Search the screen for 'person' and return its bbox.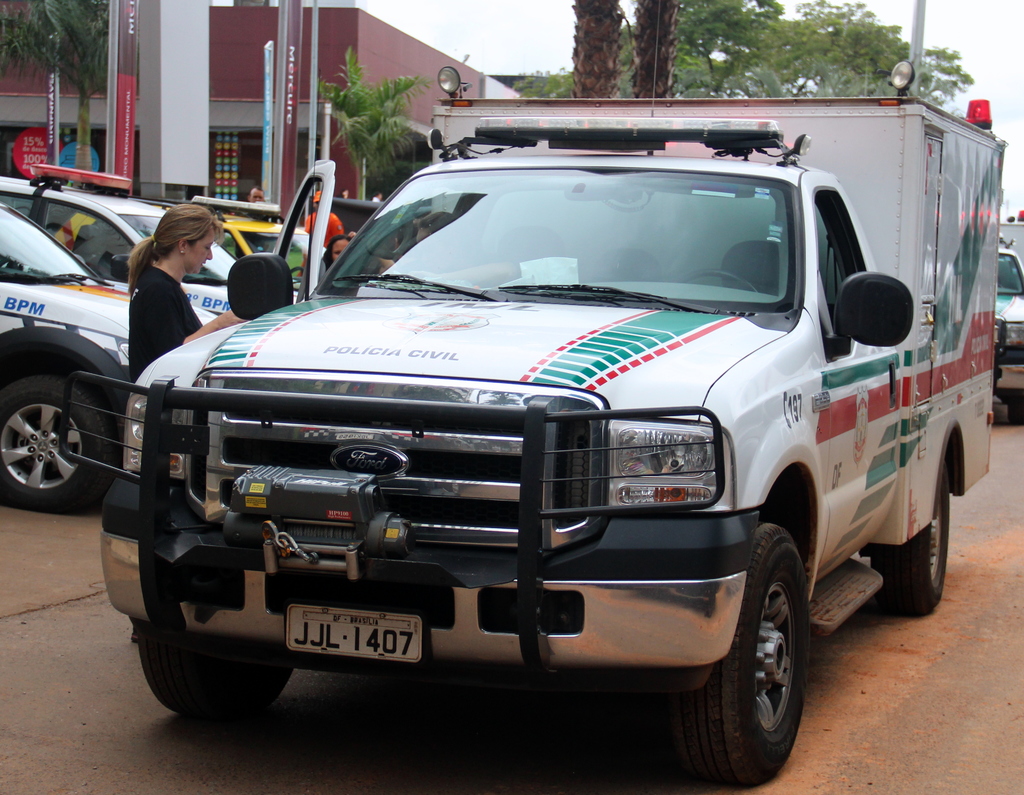
Found: 117:199:239:406.
